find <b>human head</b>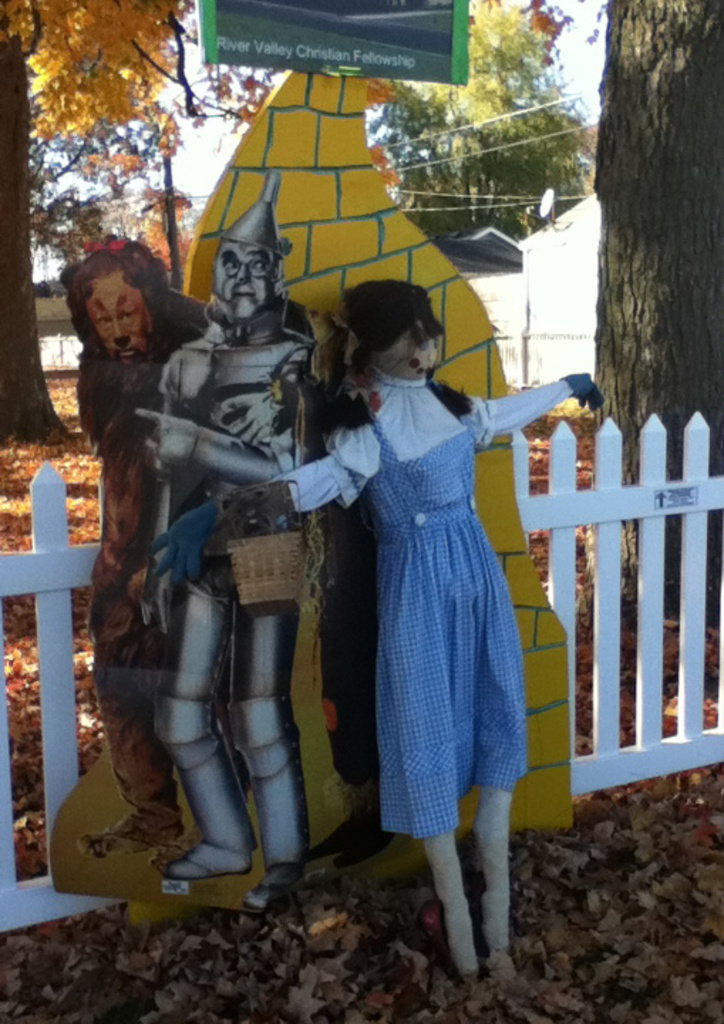
bbox=(64, 246, 165, 348)
